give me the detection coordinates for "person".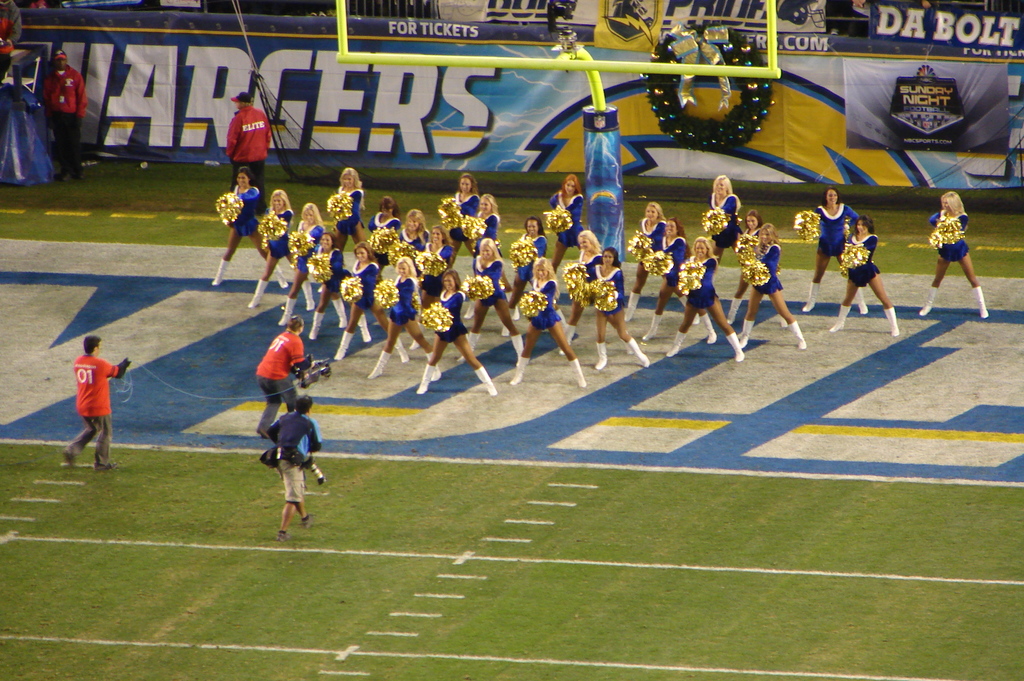
box(831, 217, 901, 338).
